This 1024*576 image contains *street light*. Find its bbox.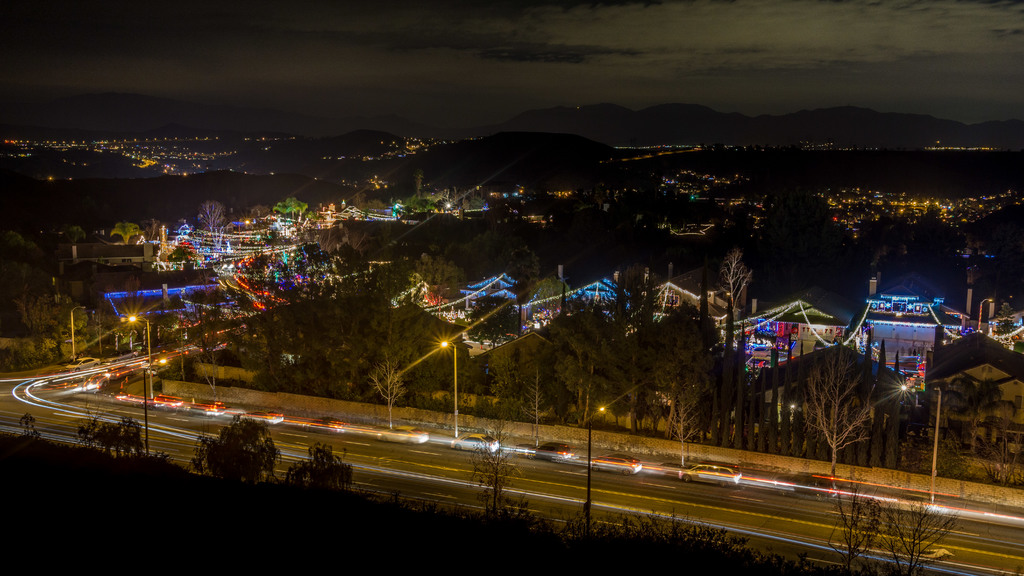
931 385 948 501.
